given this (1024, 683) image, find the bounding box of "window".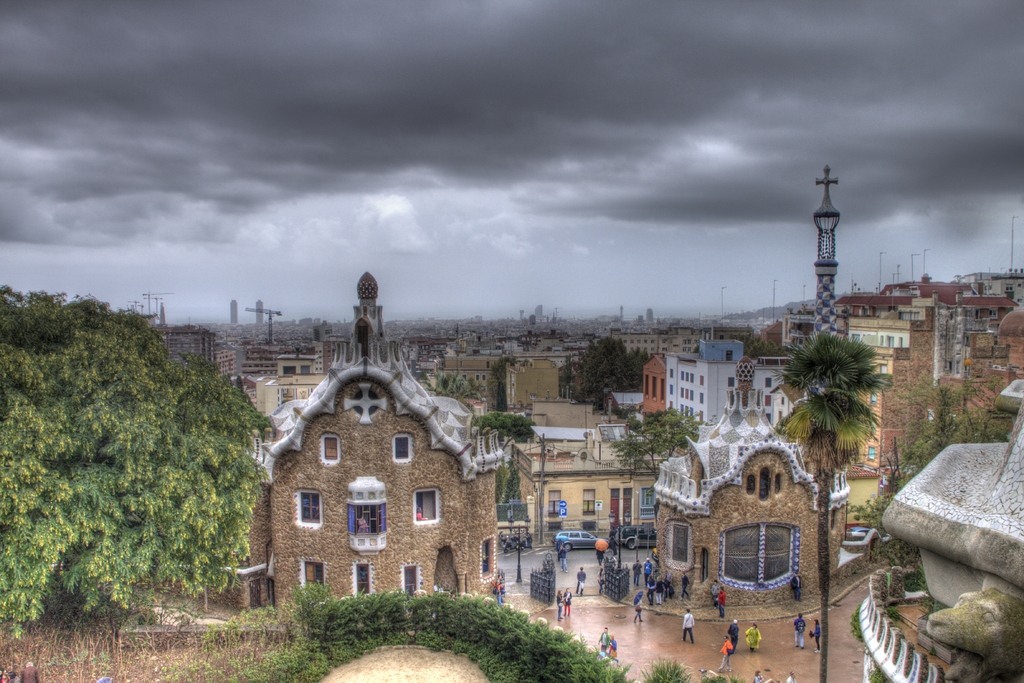
x1=322 y1=434 x2=336 y2=460.
